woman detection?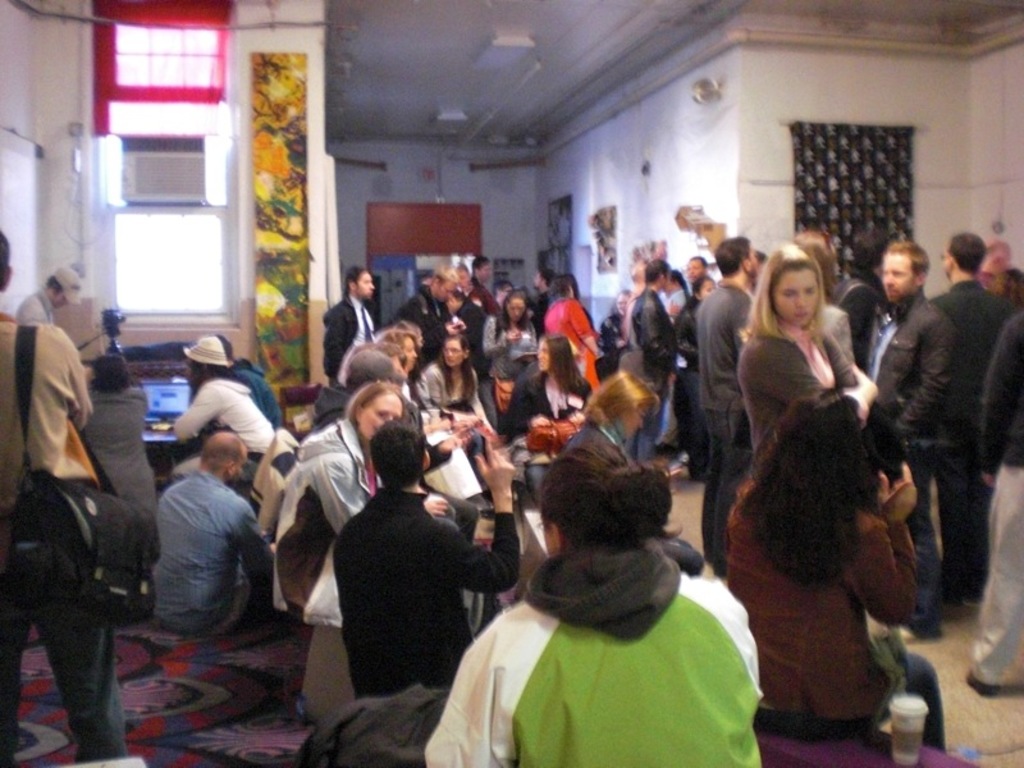
170, 334, 279, 483
